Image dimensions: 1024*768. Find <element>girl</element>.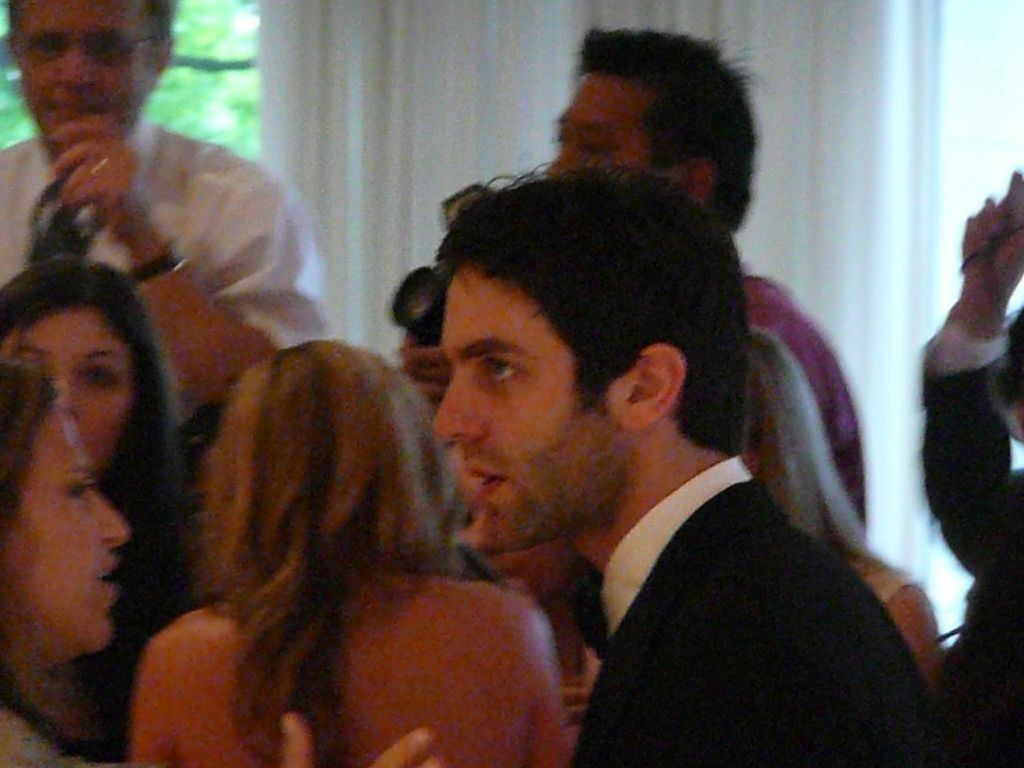
125 338 575 766.
